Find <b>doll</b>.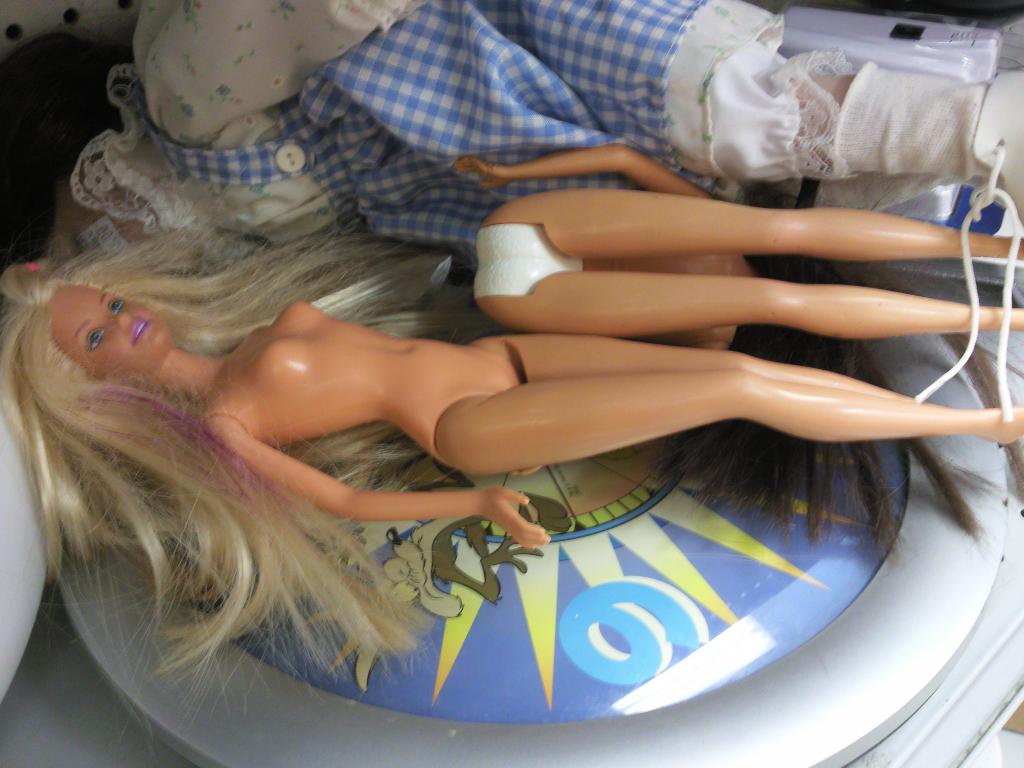
bbox=(0, 232, 1019, 691).
